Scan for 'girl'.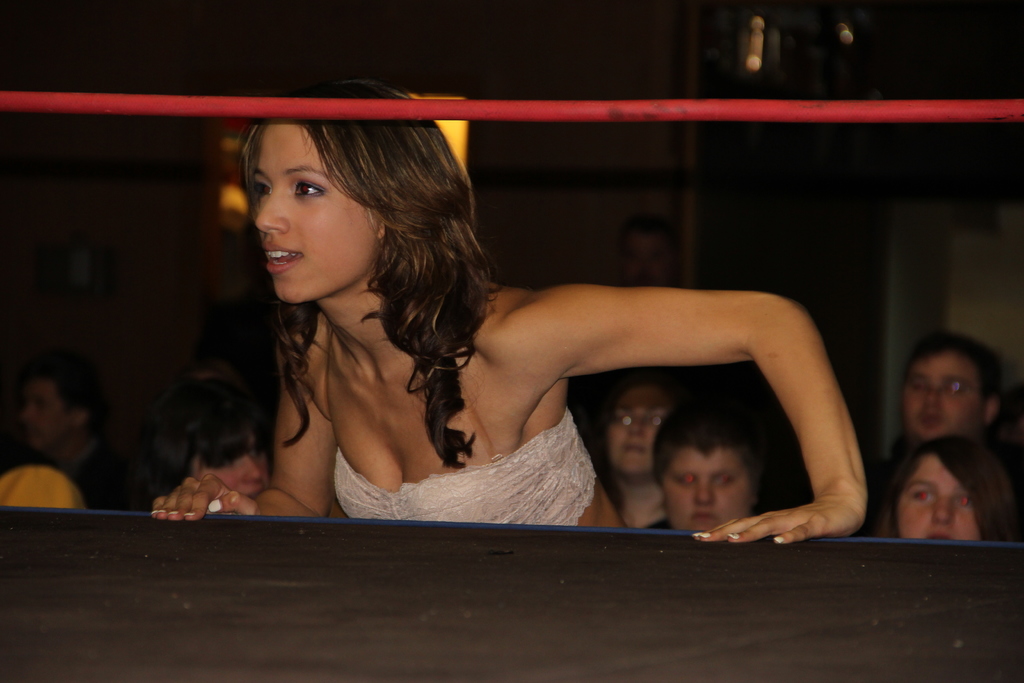
Scan result: [874,436,1016,550].
